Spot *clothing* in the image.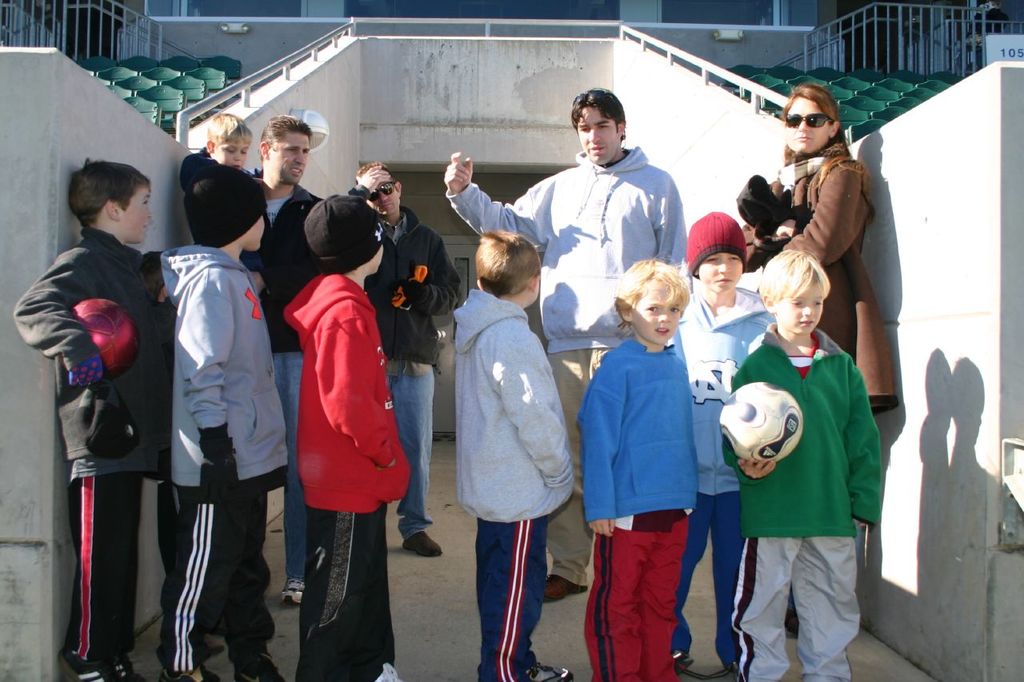
*clothing* found at [442,142,687,587].
